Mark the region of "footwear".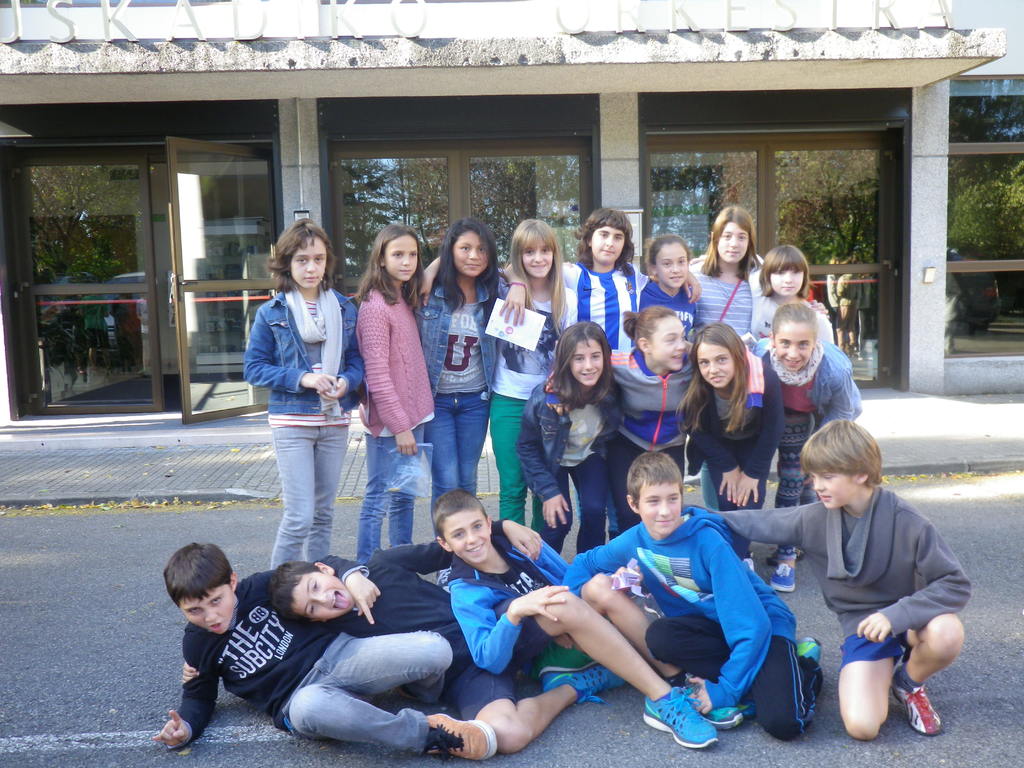
Region: box=[891, 667, 941, 739].
